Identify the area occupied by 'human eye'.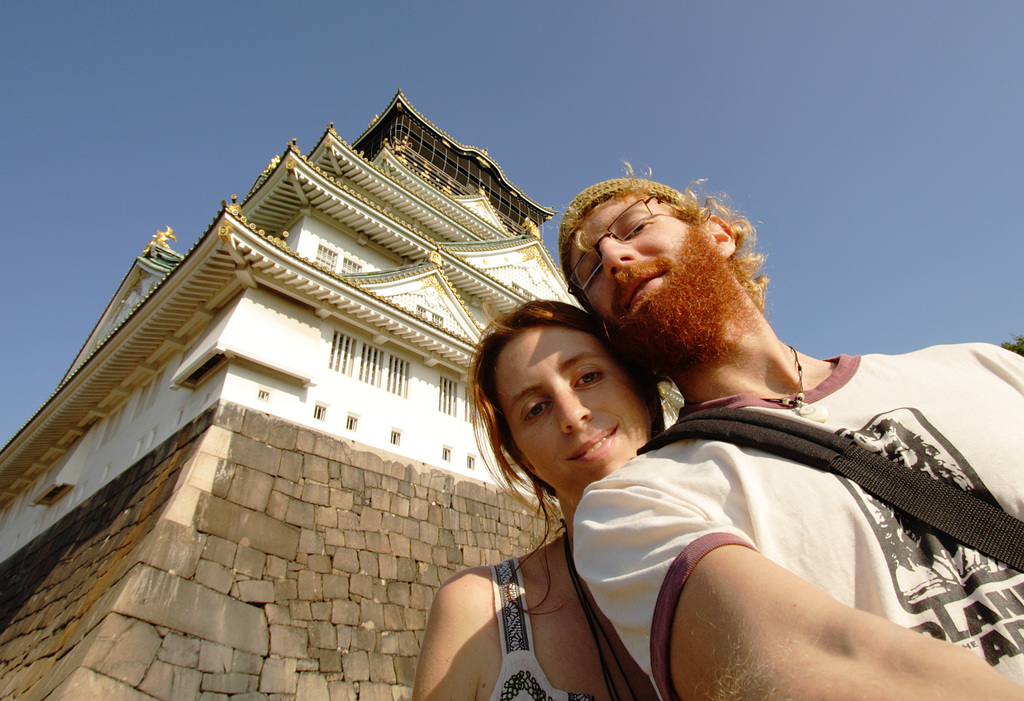
Area: (x1=574, y1=363, x2=607, y2=388).
